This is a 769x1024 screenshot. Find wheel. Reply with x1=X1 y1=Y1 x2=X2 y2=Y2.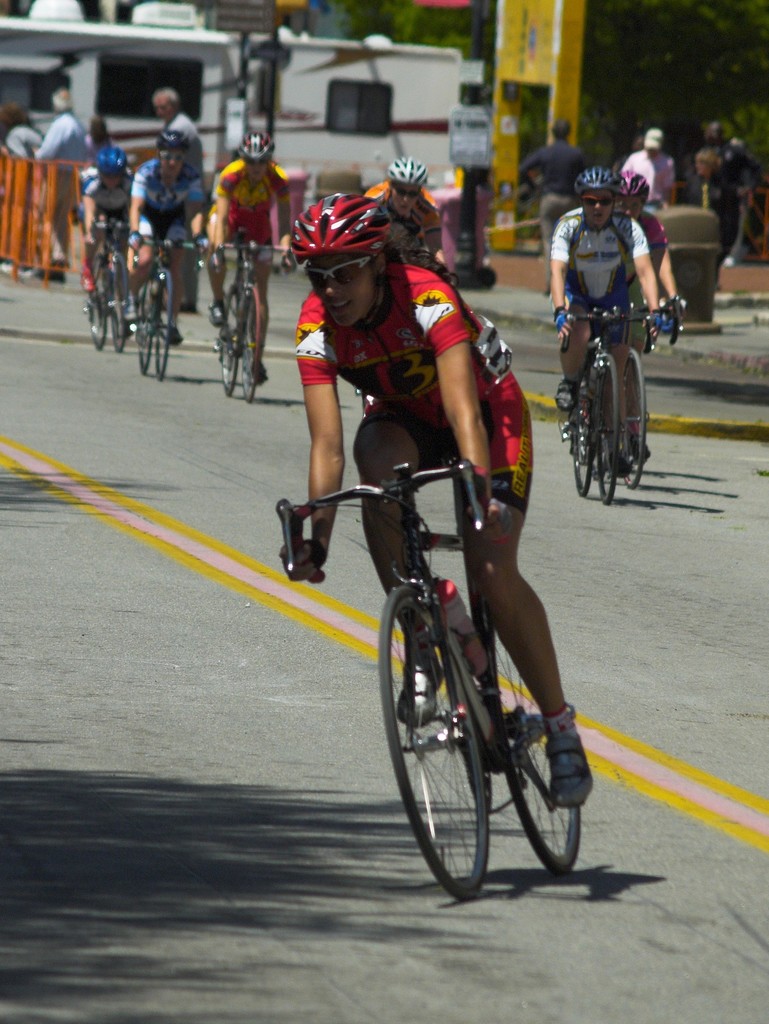
x1=106 y1=256 x2=125 y2=354.
